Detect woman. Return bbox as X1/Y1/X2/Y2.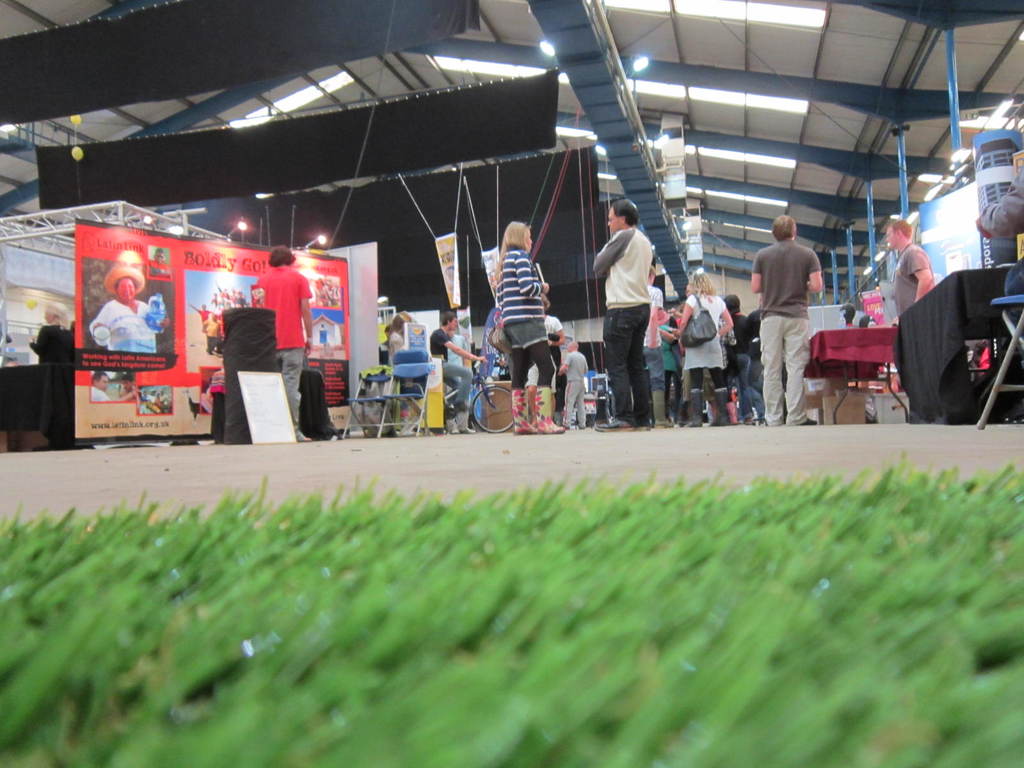
88/264/170/354.
